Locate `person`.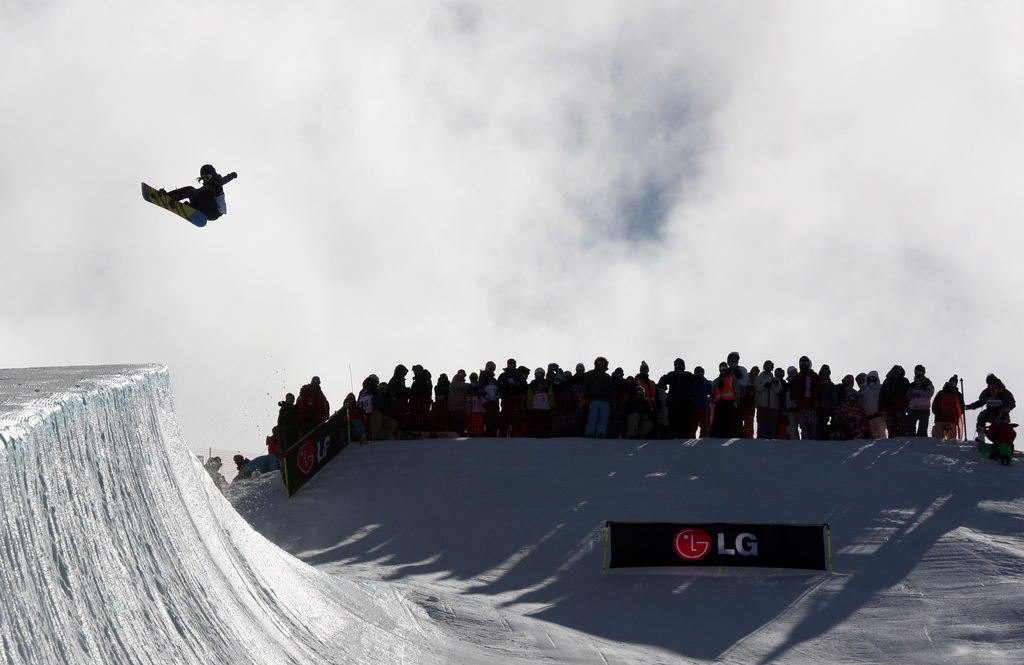
Bounding box: (x1=374, y1=351, x2=413, y2=433).
